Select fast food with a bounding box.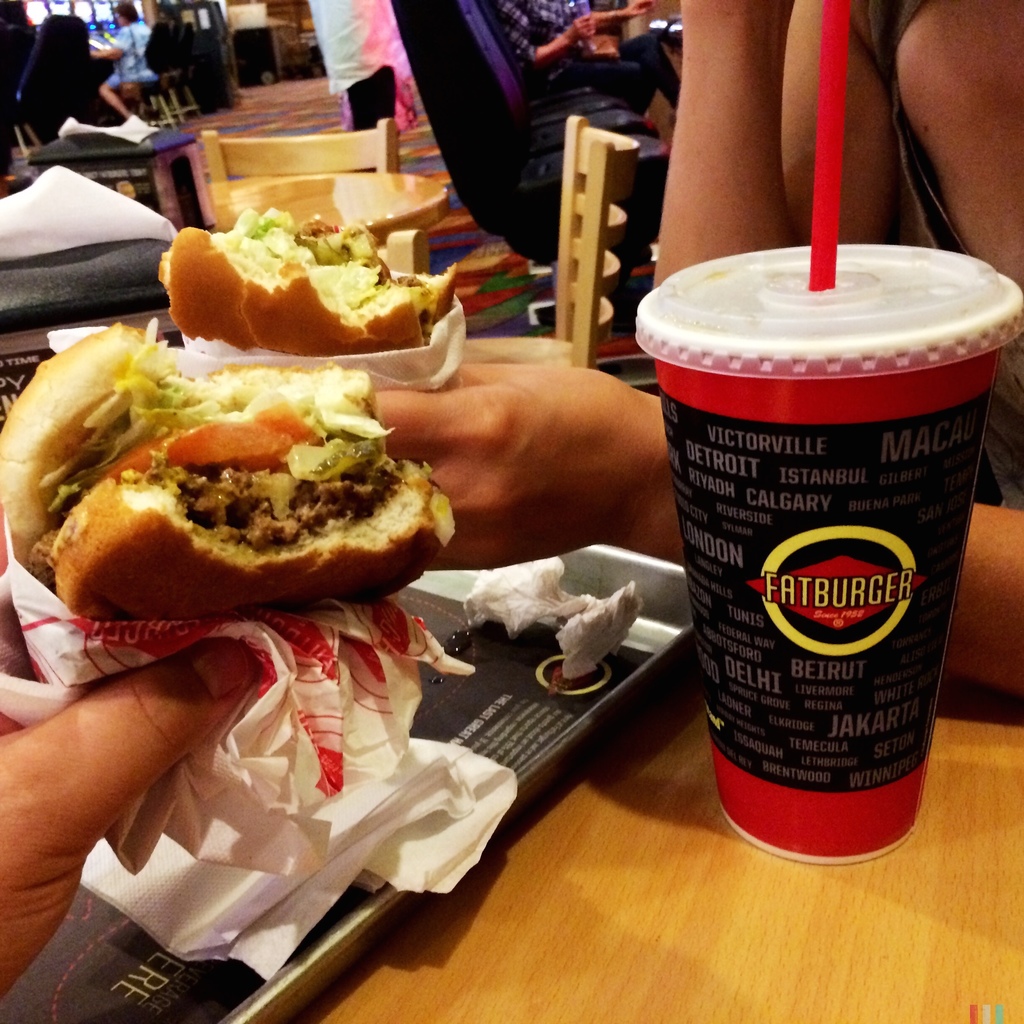
bbox=[0, 324, 458, 632].
